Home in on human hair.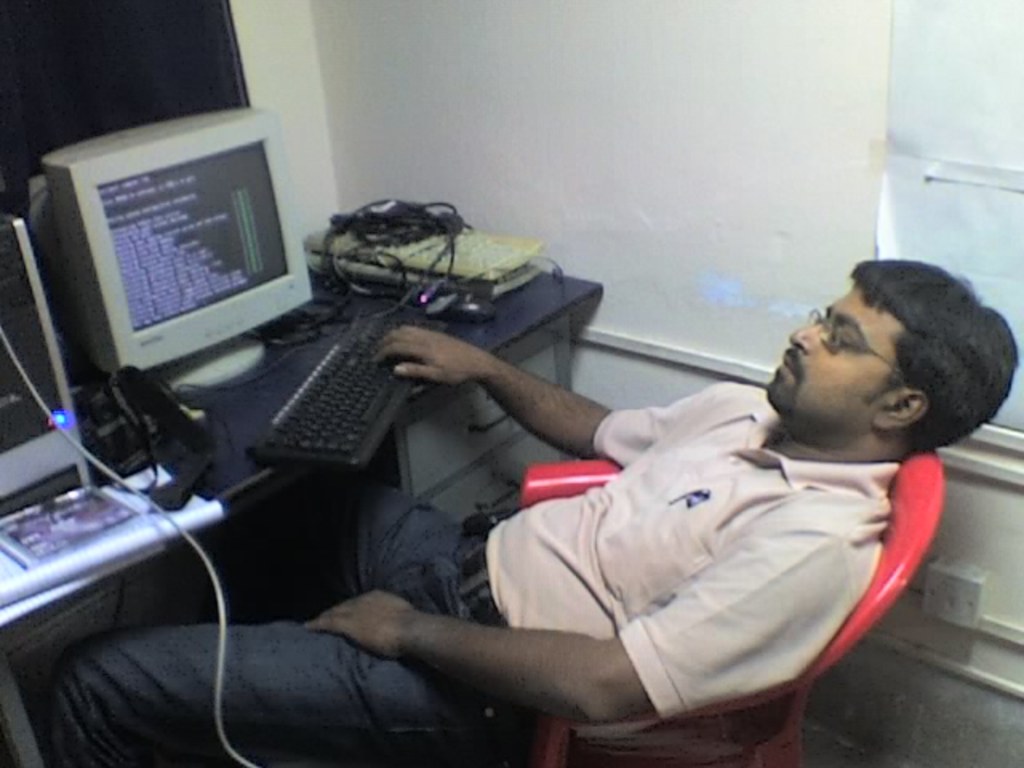
Homed in at (843, 258, 1022, 456).
